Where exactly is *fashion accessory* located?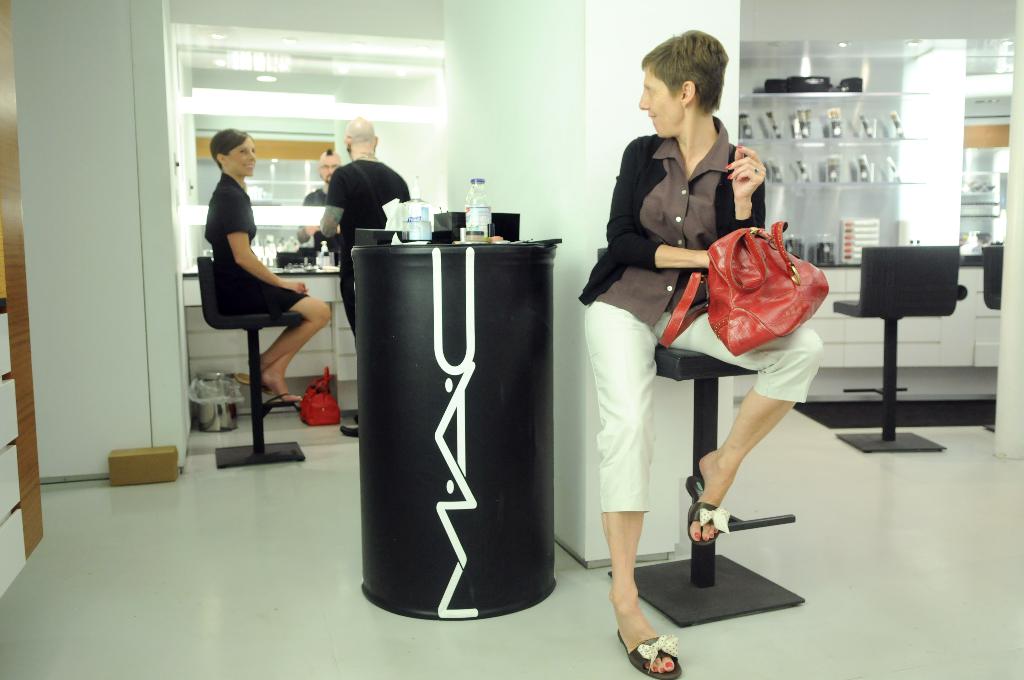
Its bounding box is (694,530,700,542).
